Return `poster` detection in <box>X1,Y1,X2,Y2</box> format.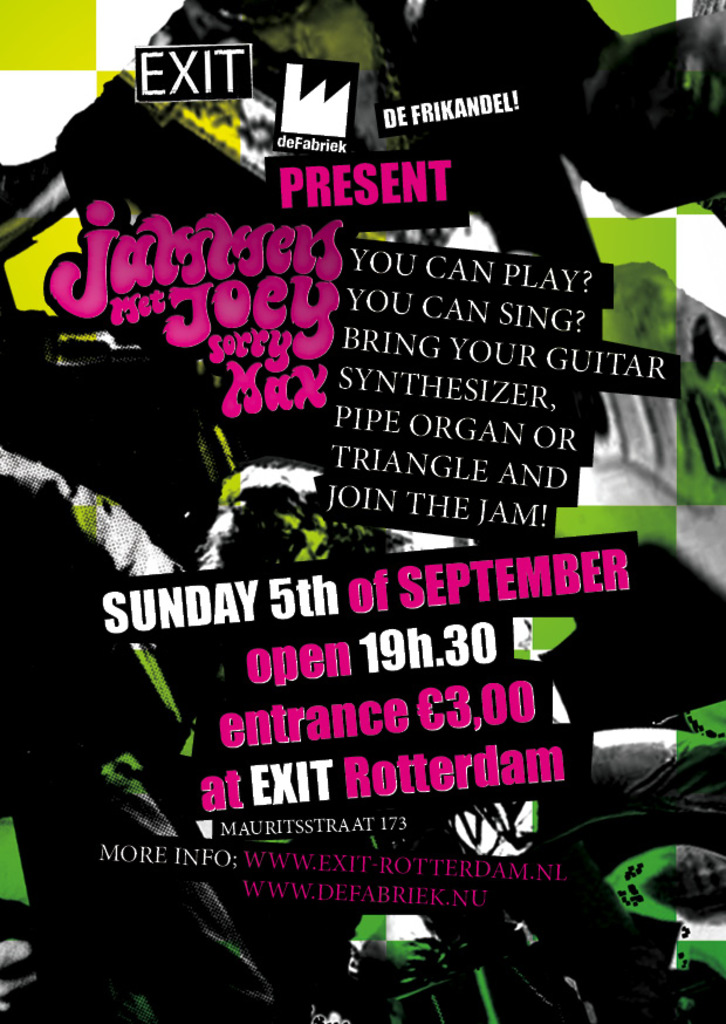
<box>0,0,722,1018</box>.
